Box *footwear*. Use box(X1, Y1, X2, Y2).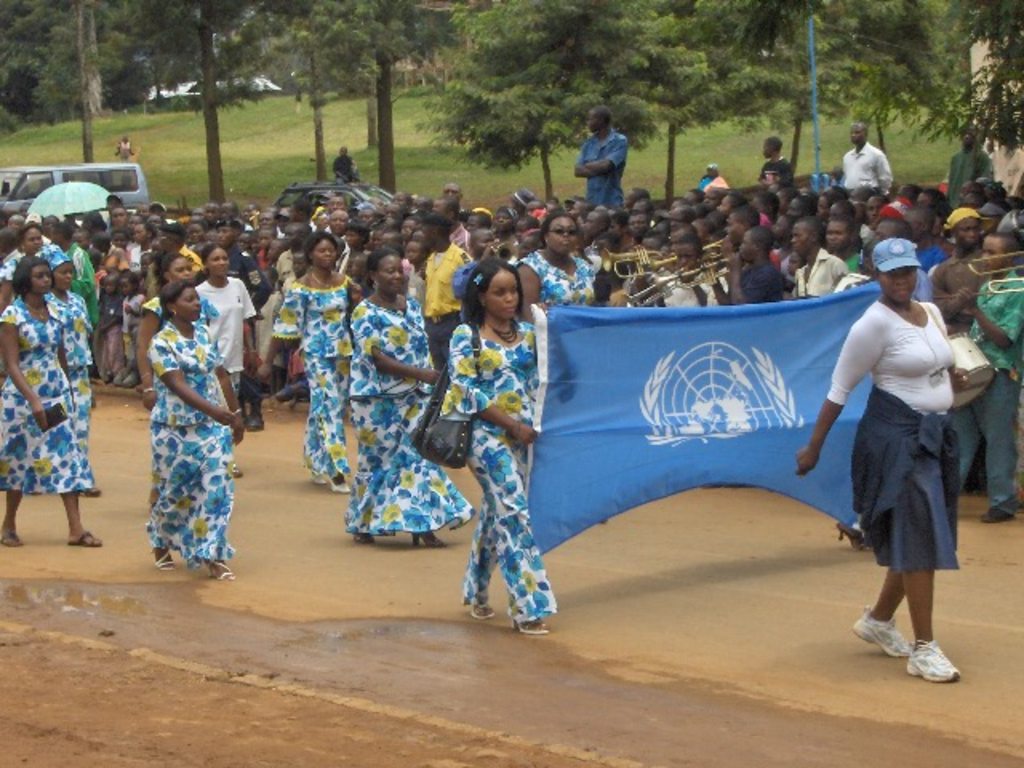
box(0, 528, 26, 544).
